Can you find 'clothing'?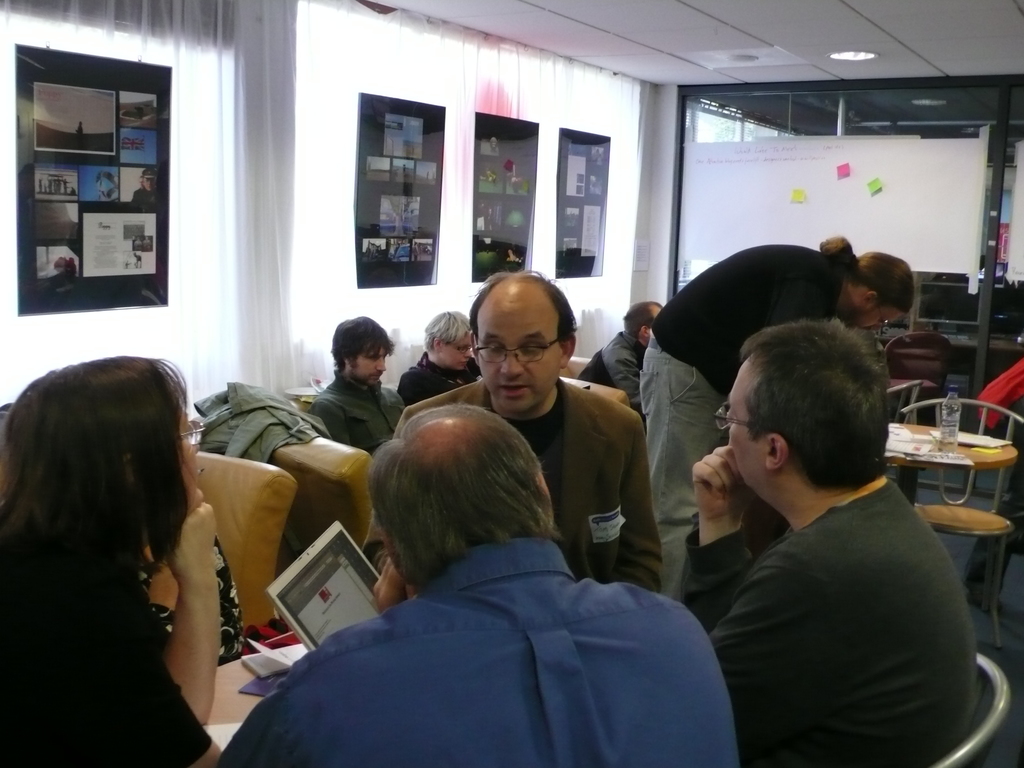
Yes, bounding box: [left=0, top=611, right=208, bottom=767].
